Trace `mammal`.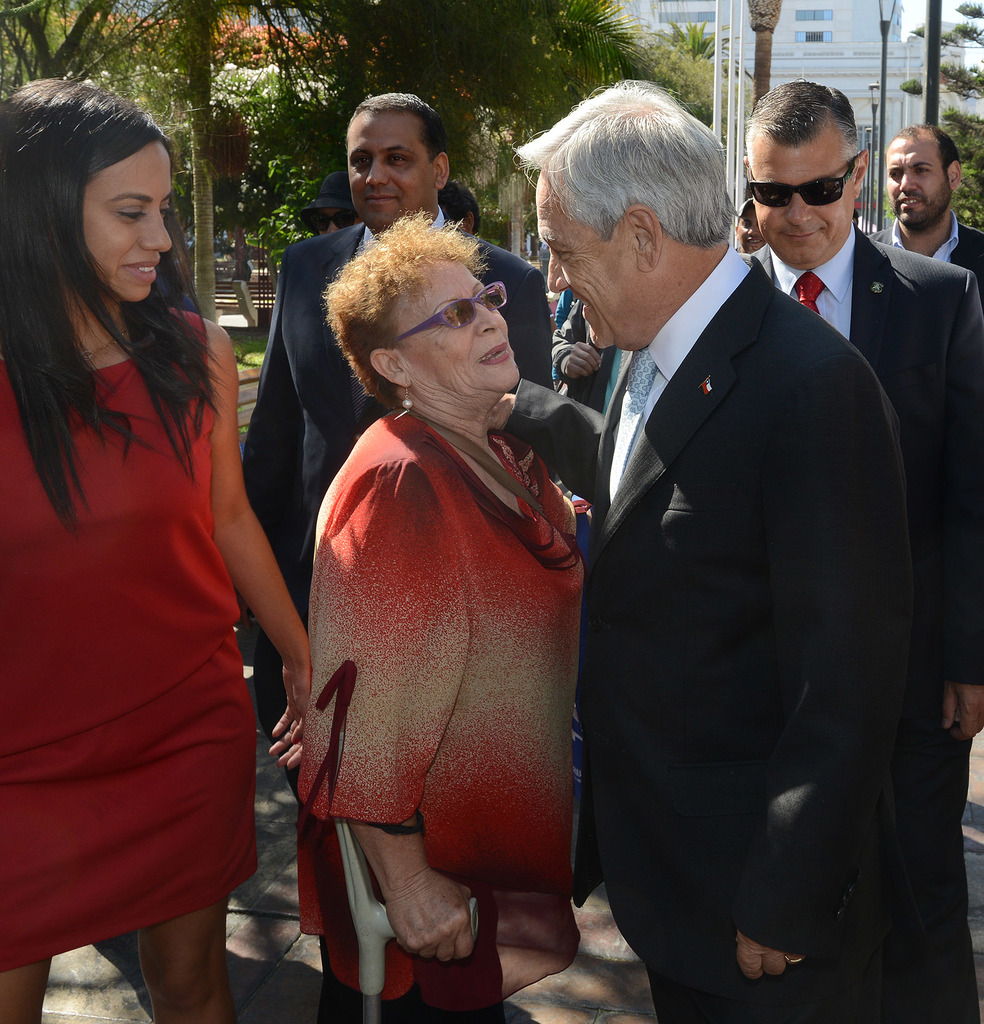
Traced to 301:171:366:239.
